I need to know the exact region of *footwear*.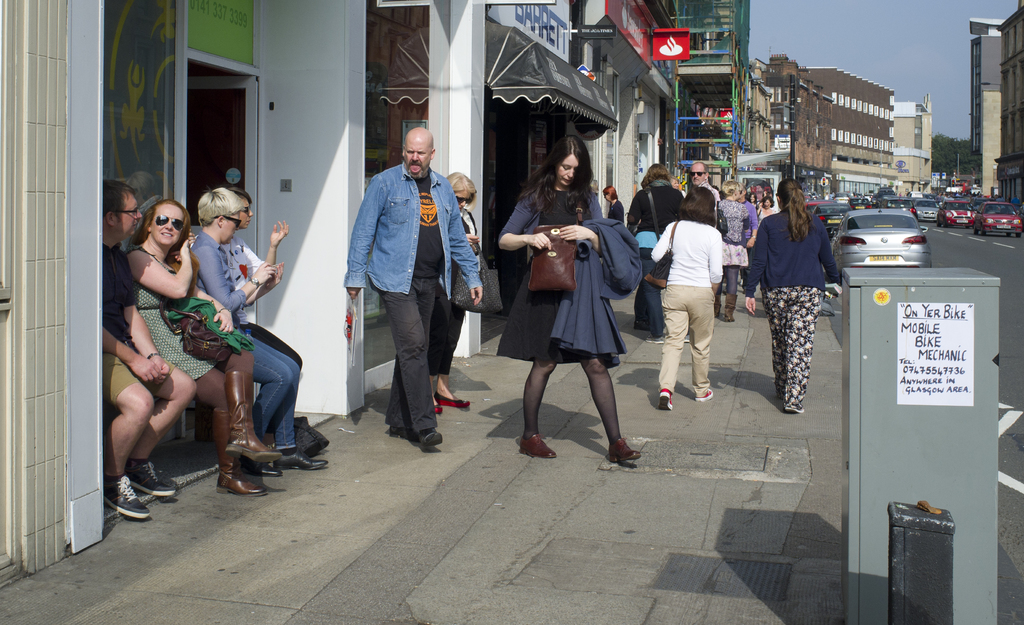
Region: bbox(683, 331, 693, 346).
